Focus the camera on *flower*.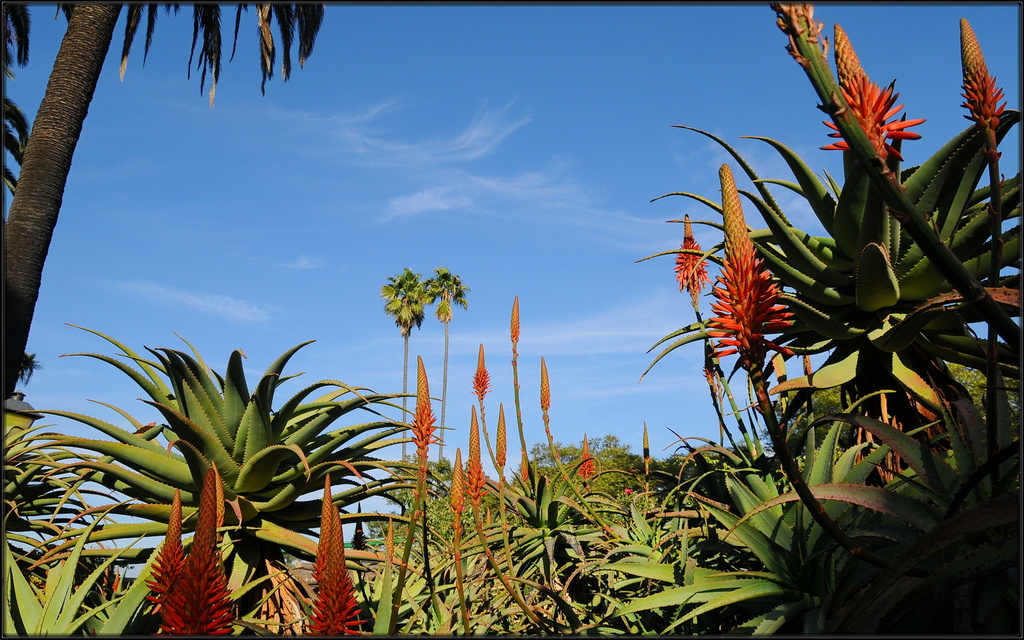
Focus region: (x1=150, y1=466, x2=242, y2=639).
